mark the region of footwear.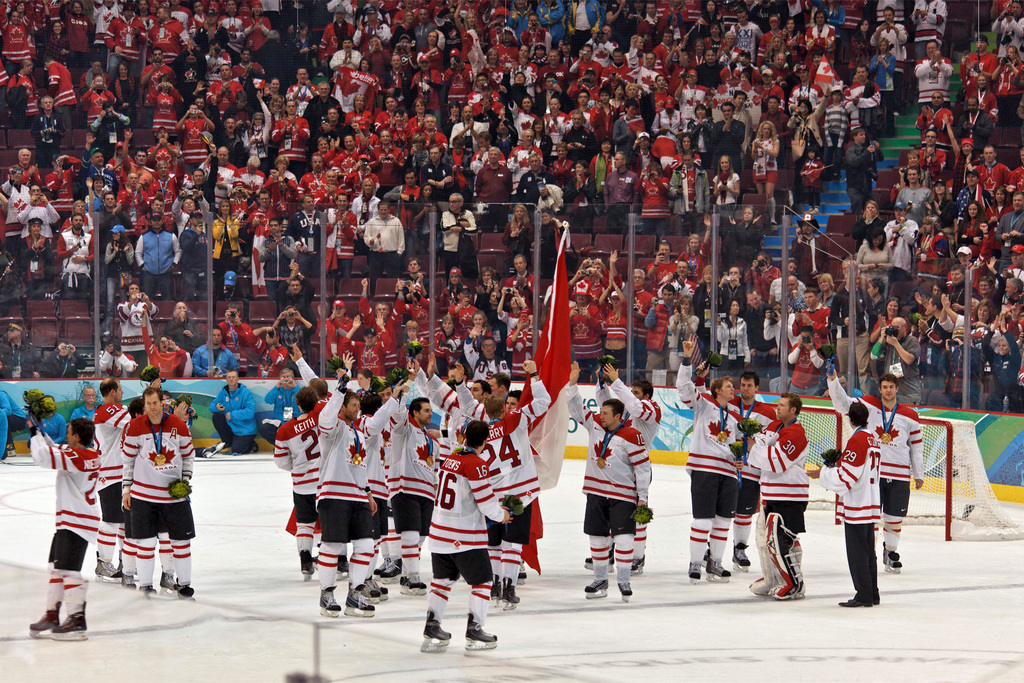
Region: detection(301, 549, 314, 575).
